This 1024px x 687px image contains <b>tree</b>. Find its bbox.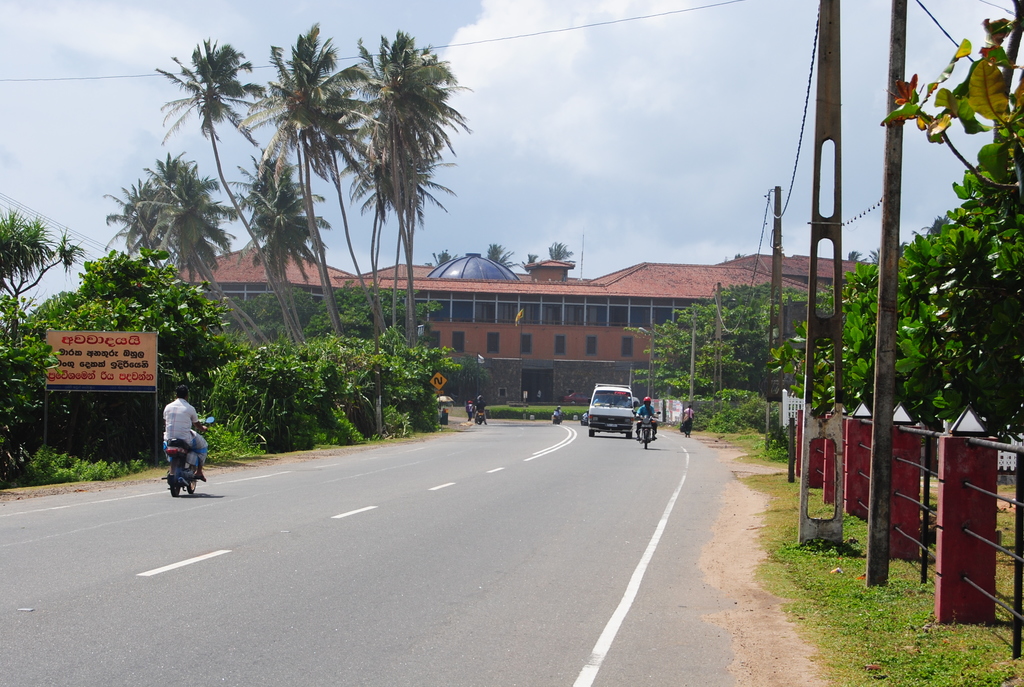
bbox=[99, 145, 273, 344].
